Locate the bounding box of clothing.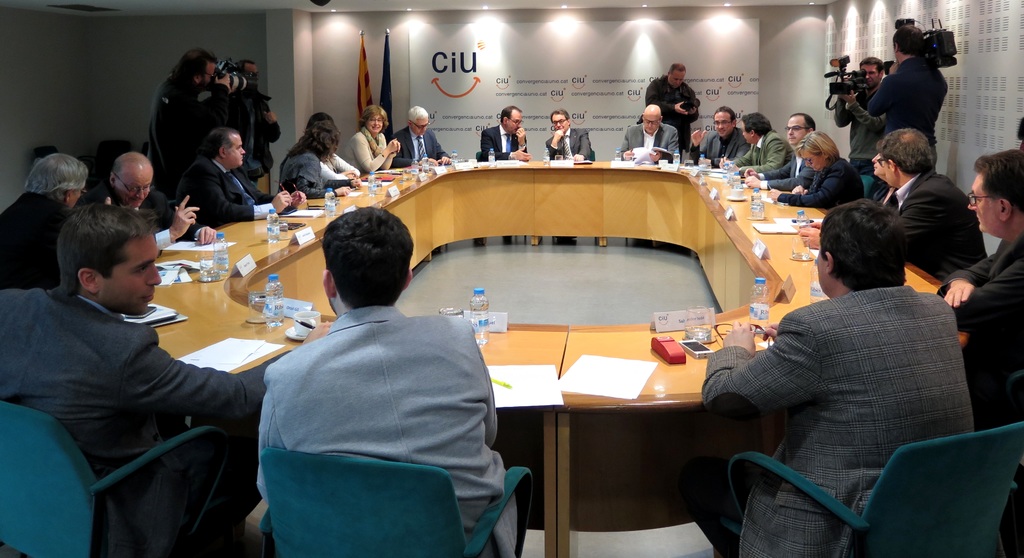
Bounding box: bbox=[274, 152, 316, 200].
